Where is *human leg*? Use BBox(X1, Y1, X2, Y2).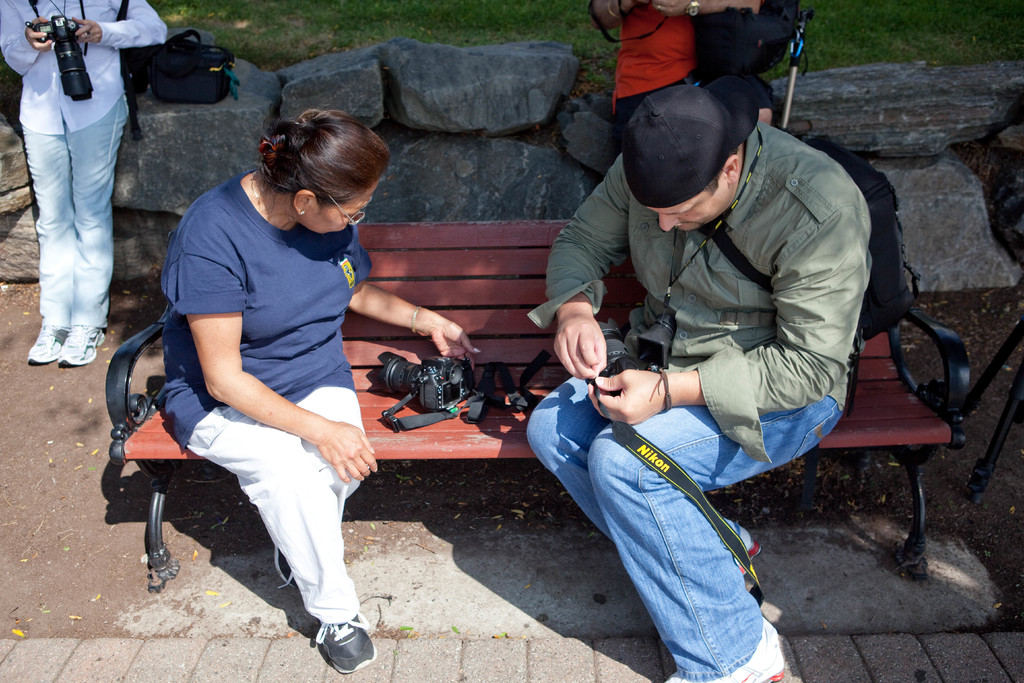
BBox(189, 403, 376, 671).
